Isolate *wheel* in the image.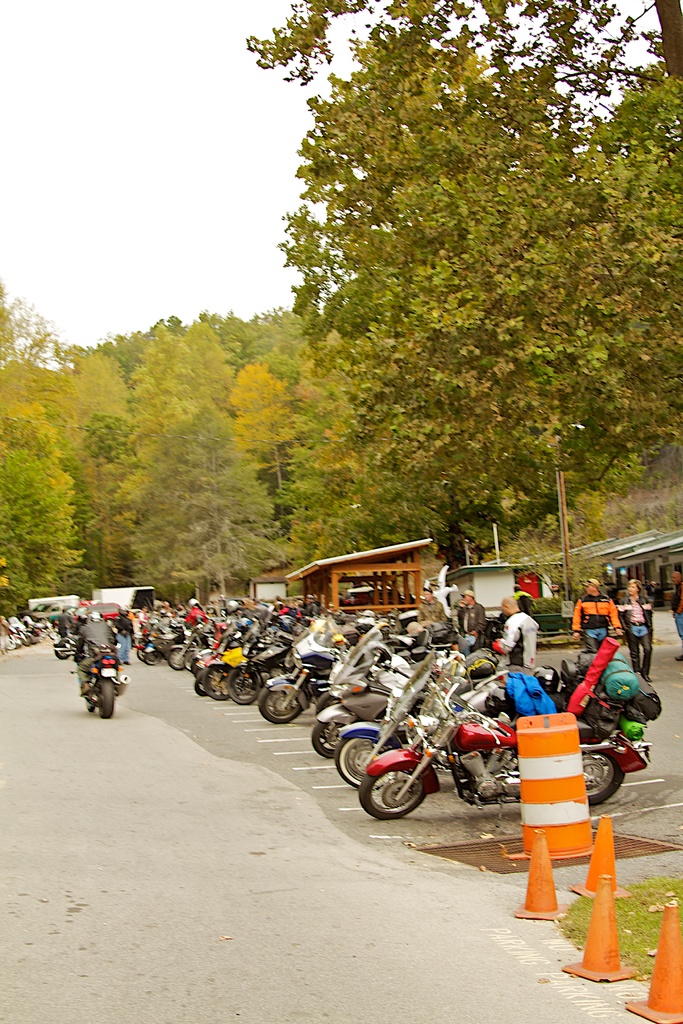
Isolated region: 196 668 206 694.
